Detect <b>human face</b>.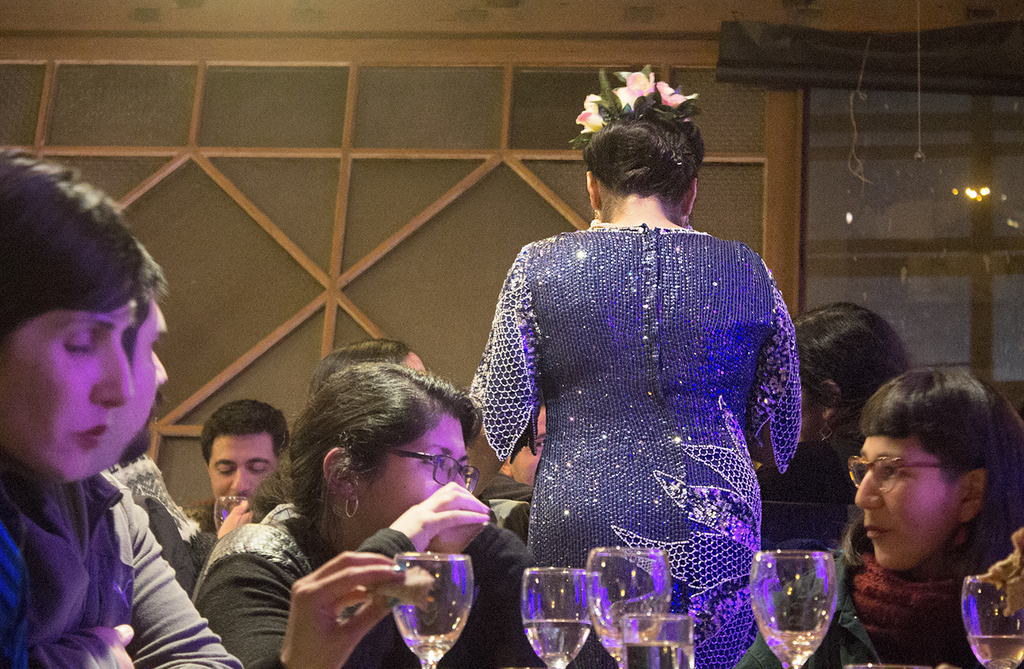
Detected at (x1=206, y1=426, x2=276, y2=501).
